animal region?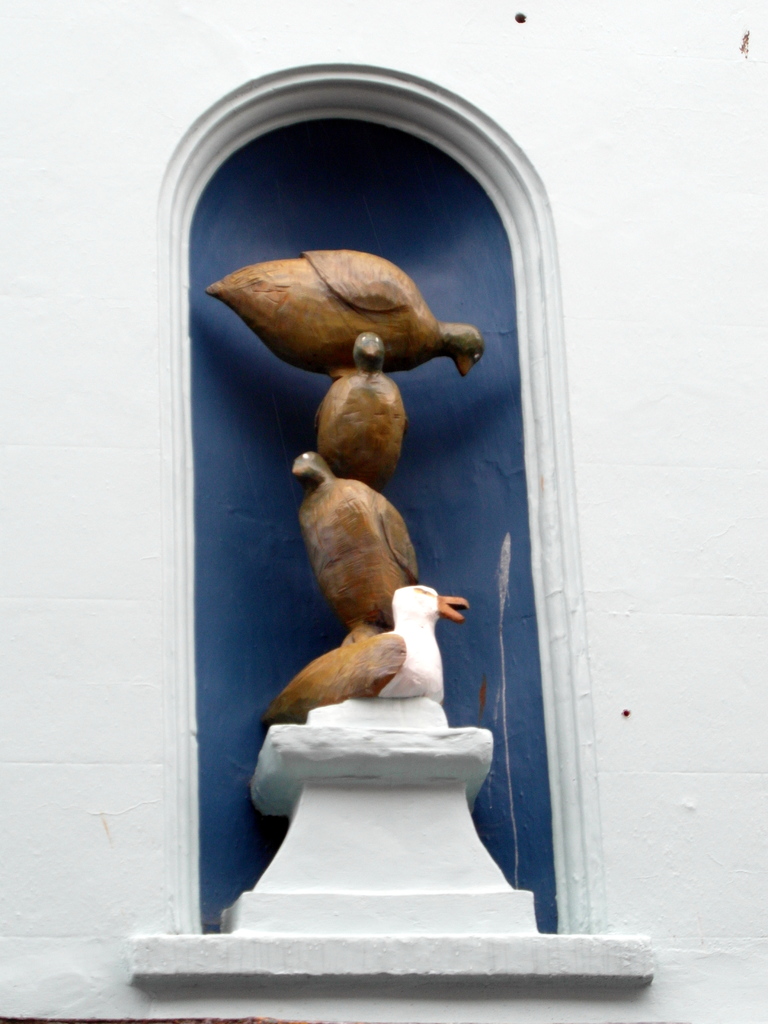
289, 449, 419, 641
